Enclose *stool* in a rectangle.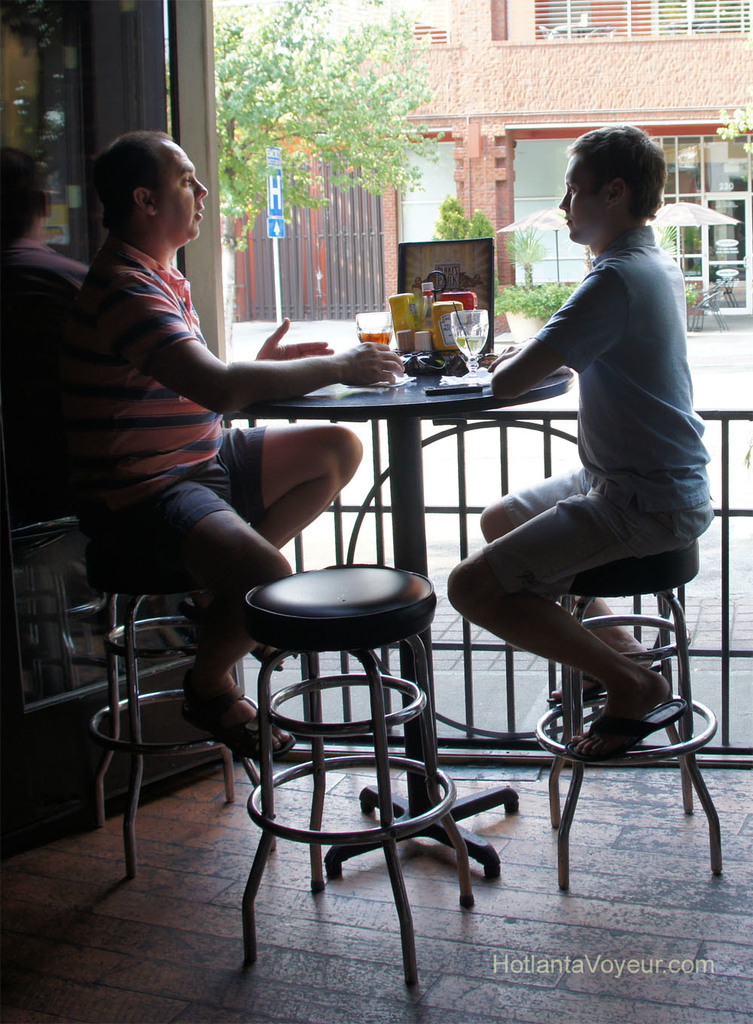
pyautogui.locateOnScreen(534, 540, 729, 891).
